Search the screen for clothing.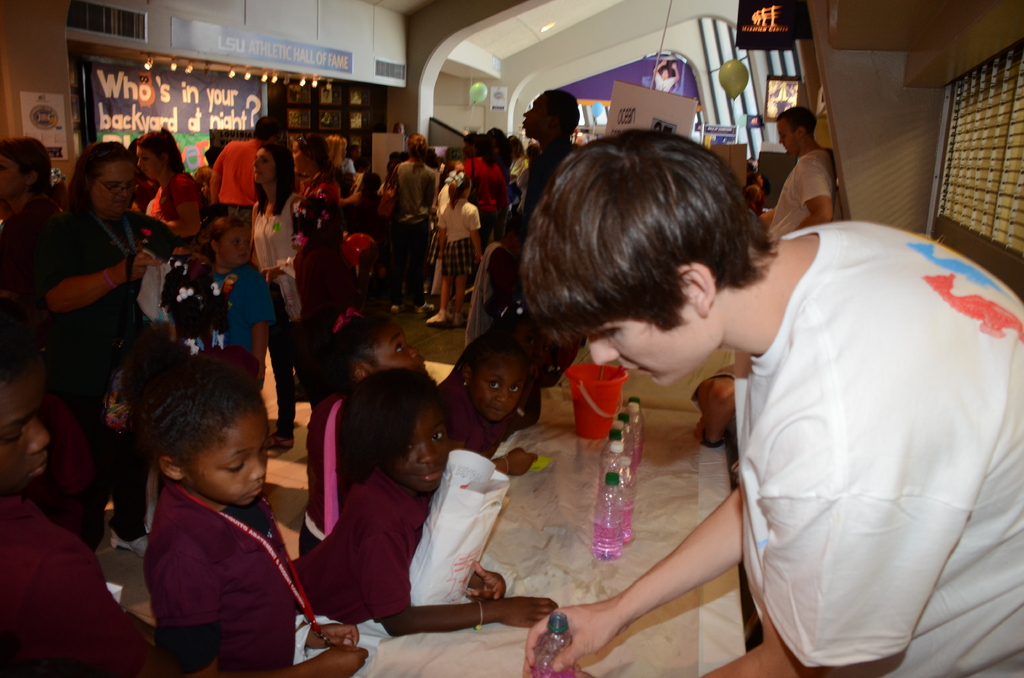
Found at box=[0, 476, 162, 677].
